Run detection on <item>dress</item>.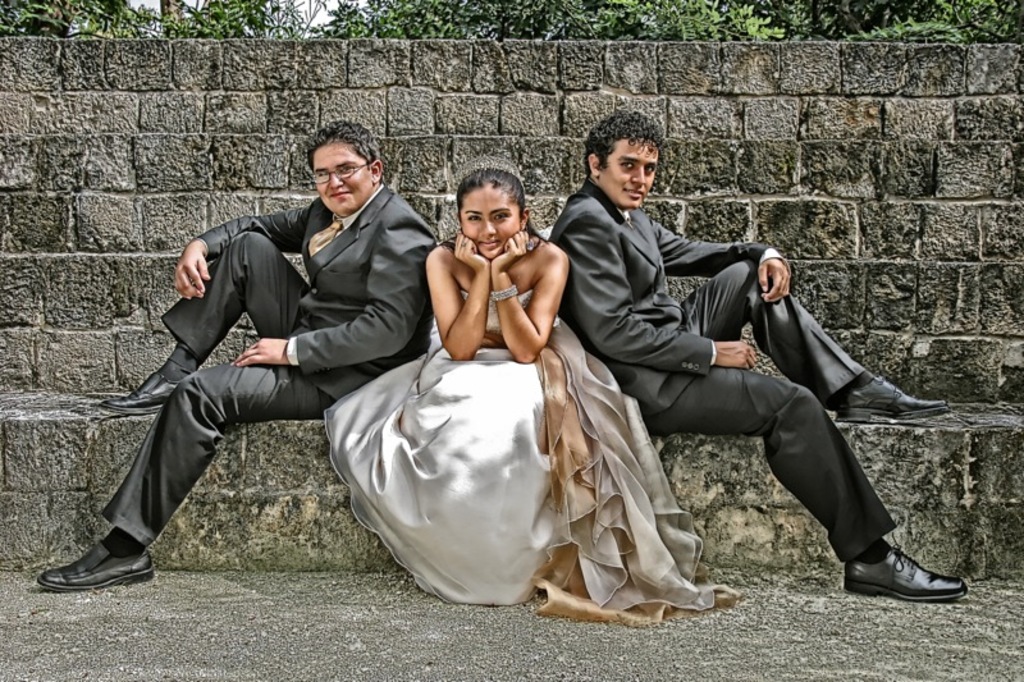
Result: detection(323, 292, 748, 632).
